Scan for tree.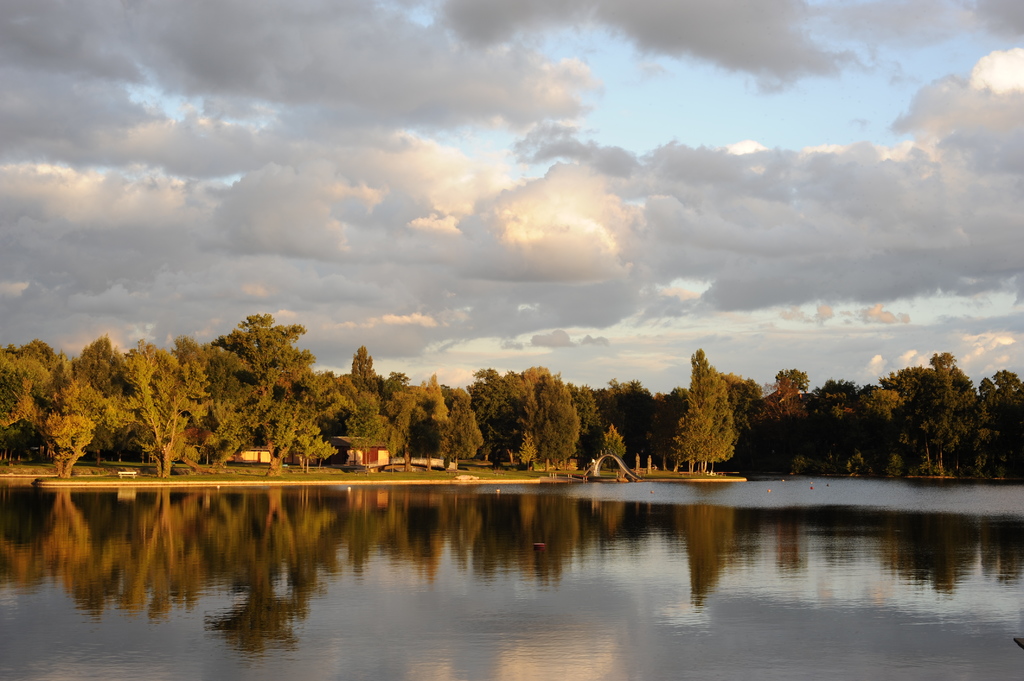
Scan result: <box>419,371,441,397</box>.
